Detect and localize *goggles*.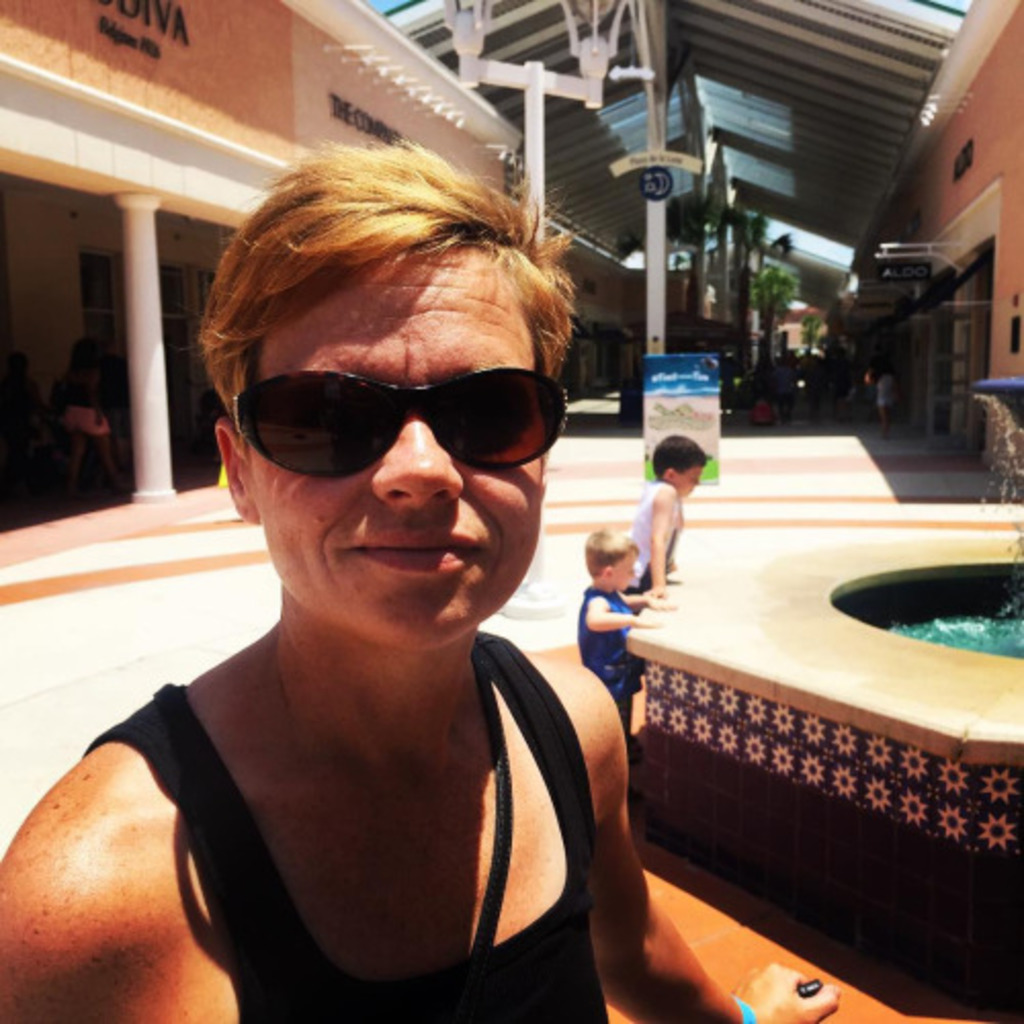
Localized at select_region(215, 352, 571, 475).
